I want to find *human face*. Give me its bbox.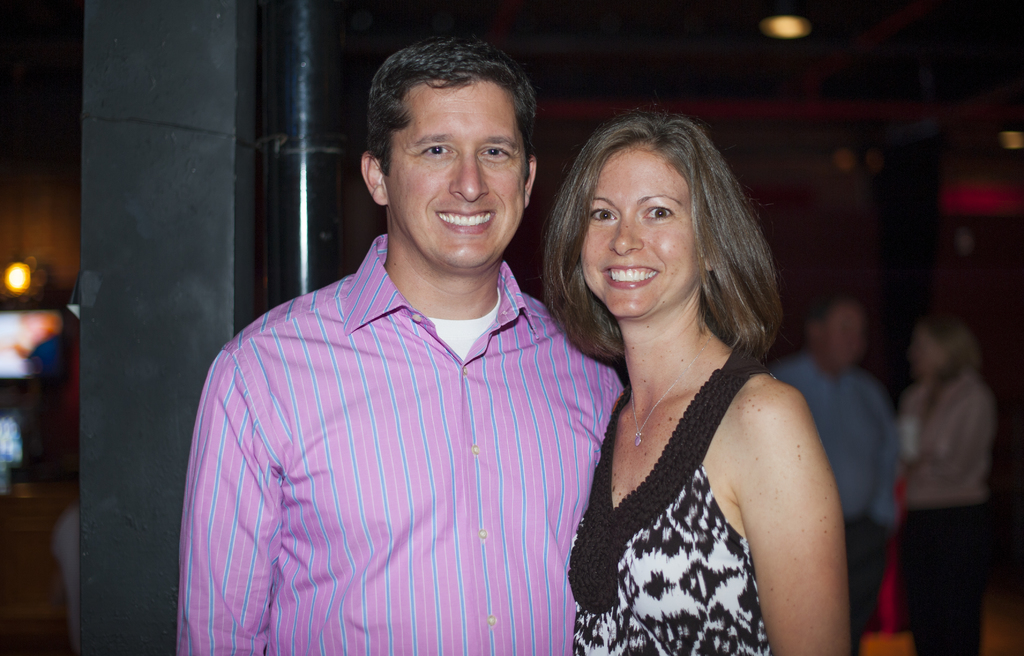
<box>580,147,701,320</box>.
